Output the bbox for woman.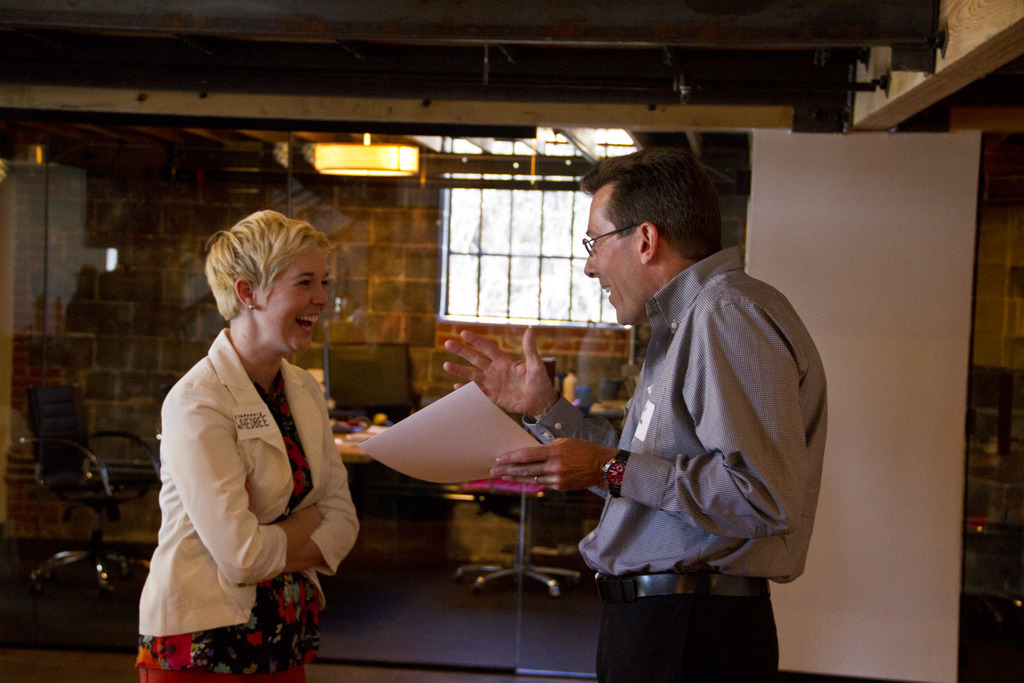
select_region(132, 205, 368, 674).
